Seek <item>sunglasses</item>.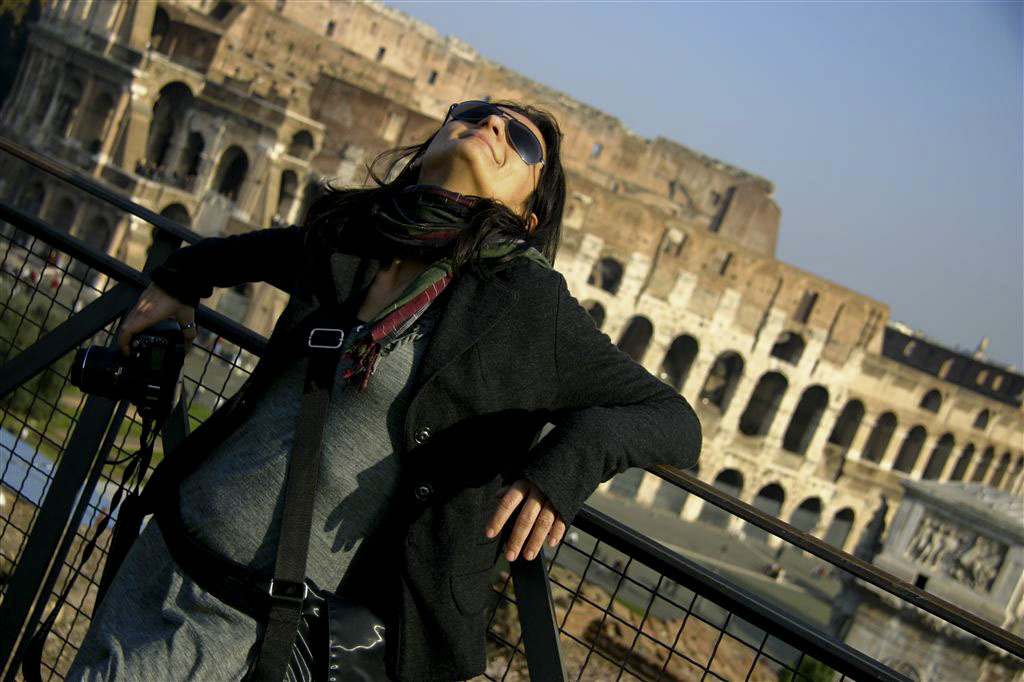
<box>438,98,545,166</box>.
